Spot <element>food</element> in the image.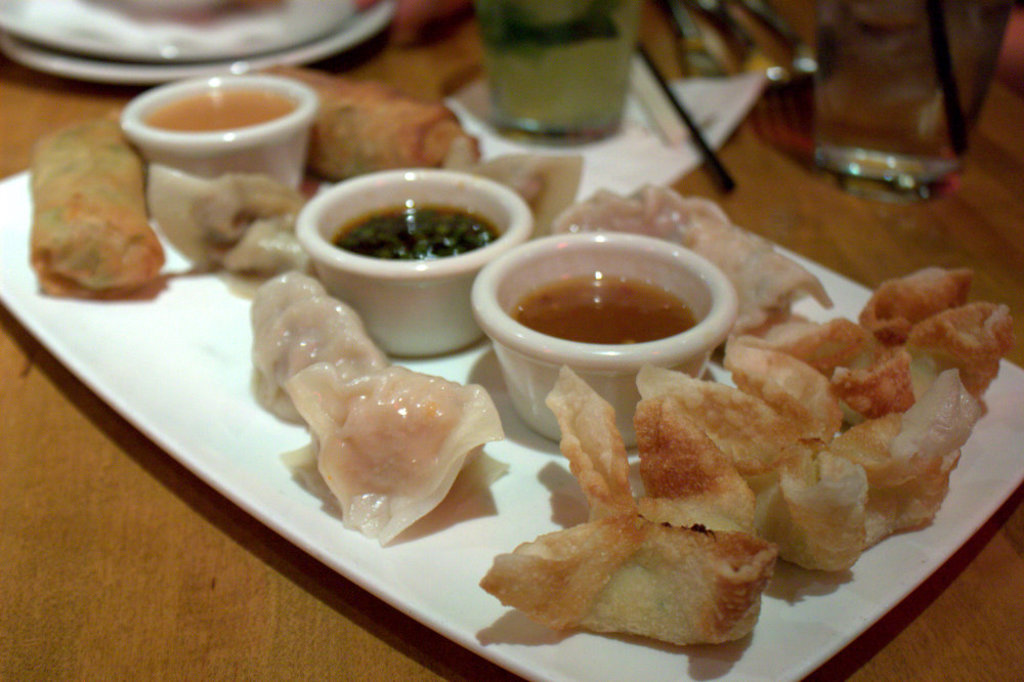
<element>food</element> found at box=[241, 266, 512, 546].
